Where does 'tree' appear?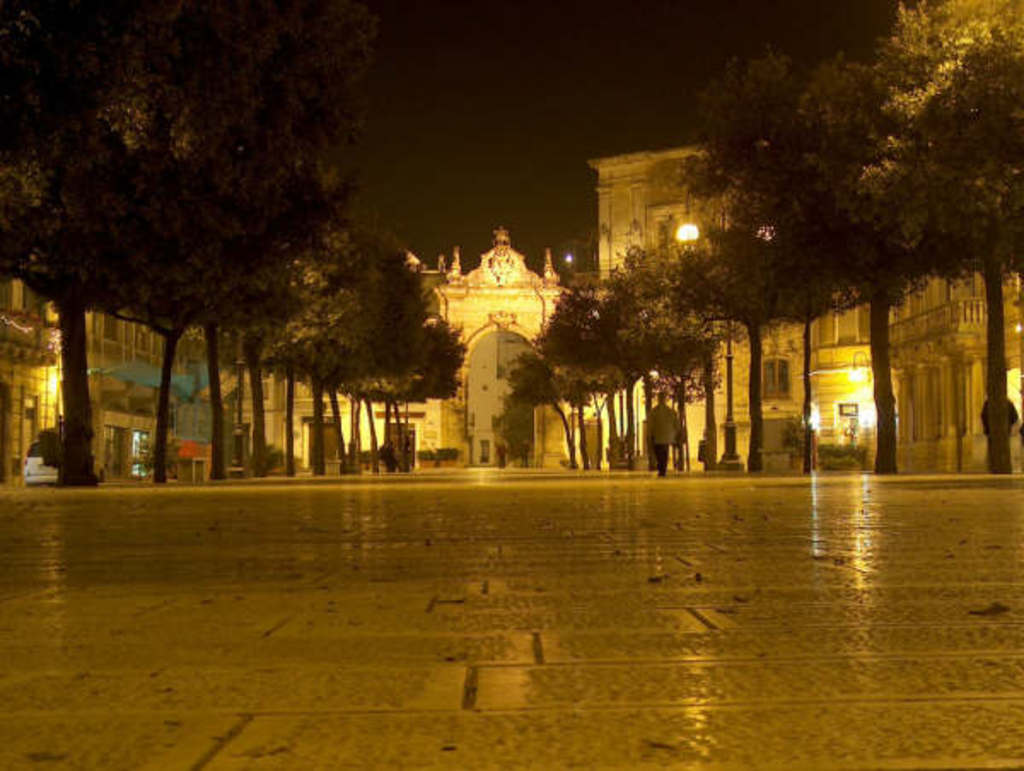
Appears at bbox=[589, 241, 748, 471].
